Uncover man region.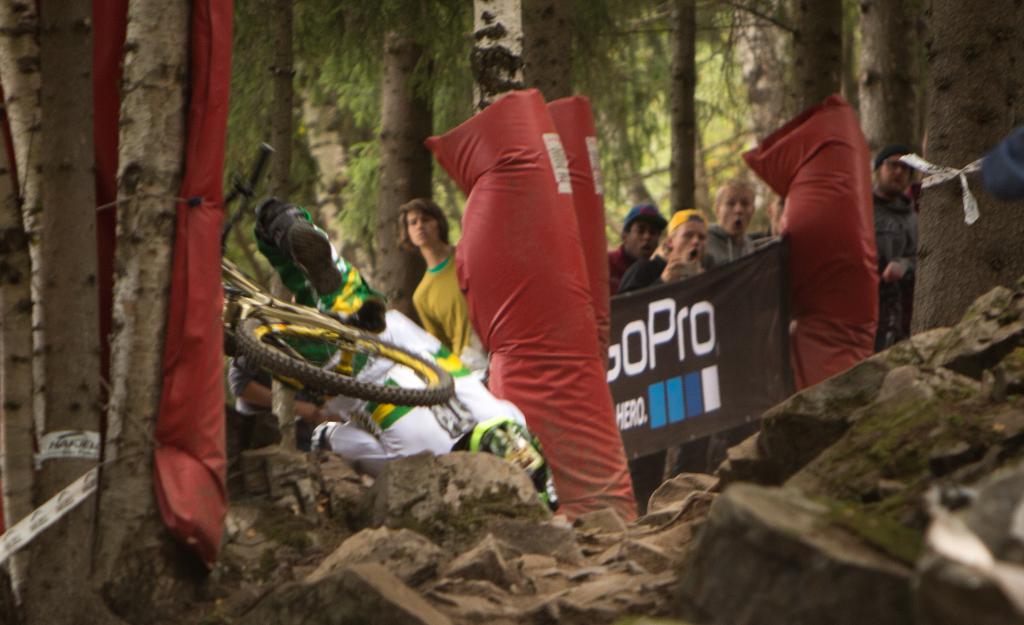
Uncovered: crop(229, 345, 334, 439).
